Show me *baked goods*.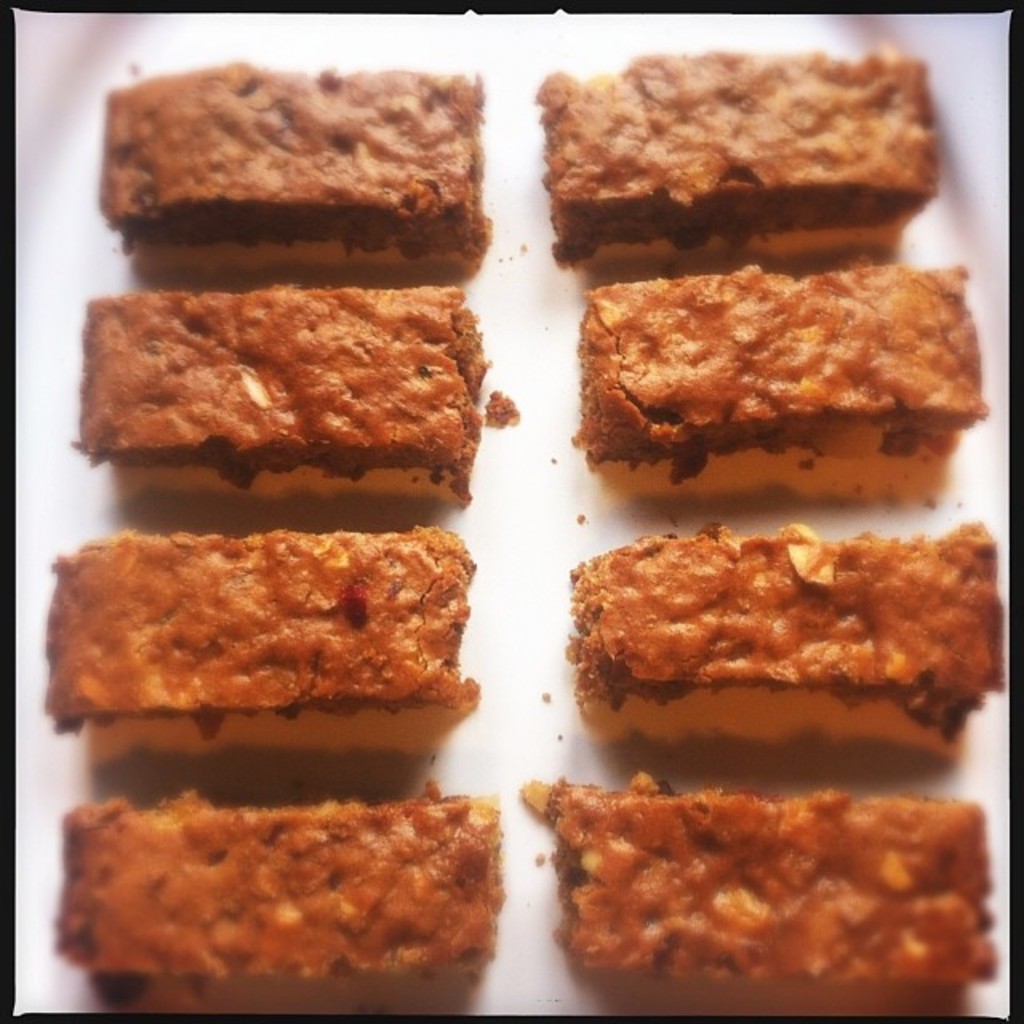
*baked goods* is here: (54, 280, 504, 507).
